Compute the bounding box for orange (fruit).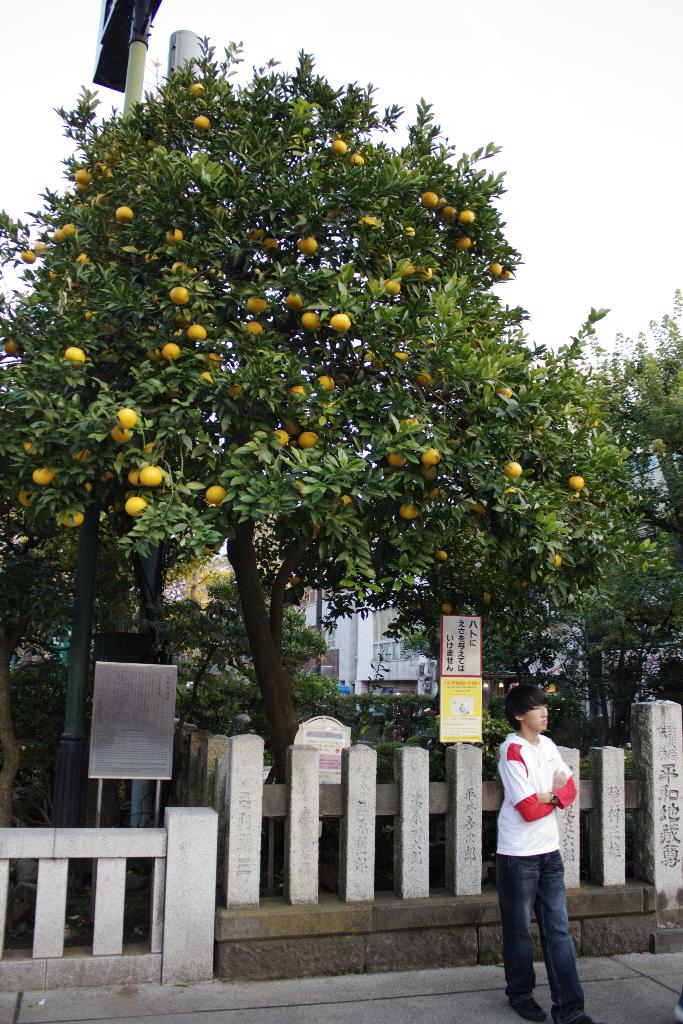
<bbox>354, 152, 363, 168</bbox>.
